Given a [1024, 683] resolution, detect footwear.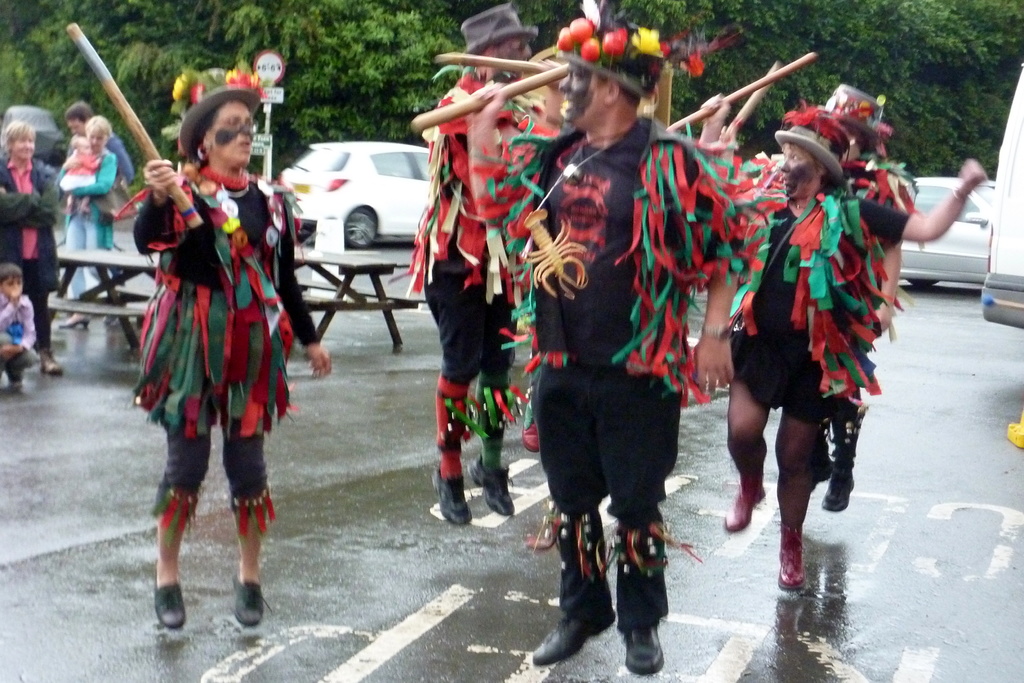
bbox=[522, 422, 540, 459].
